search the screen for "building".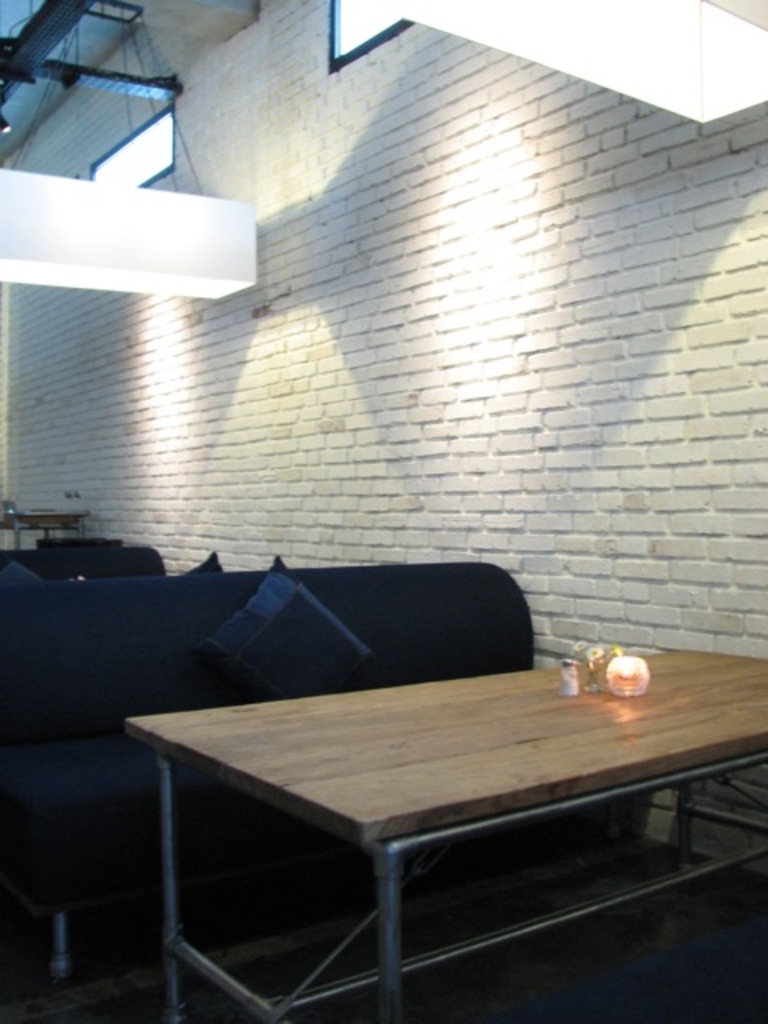
Found at bbox(0, 0, 766, 1022).
